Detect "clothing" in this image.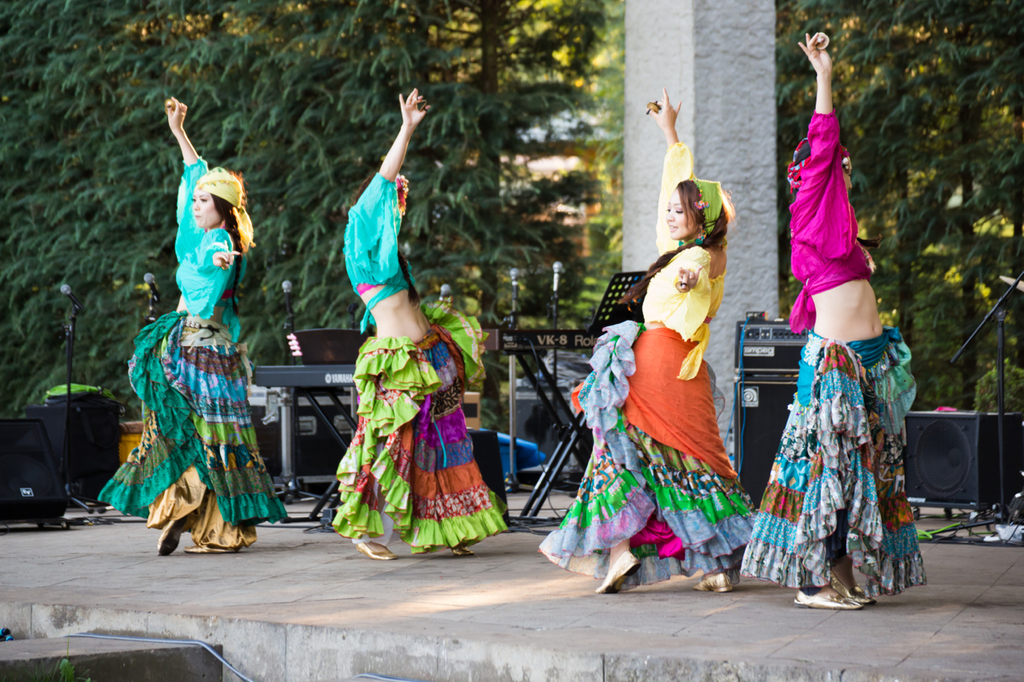
Detection: locate(530, 139, 770, 593).
